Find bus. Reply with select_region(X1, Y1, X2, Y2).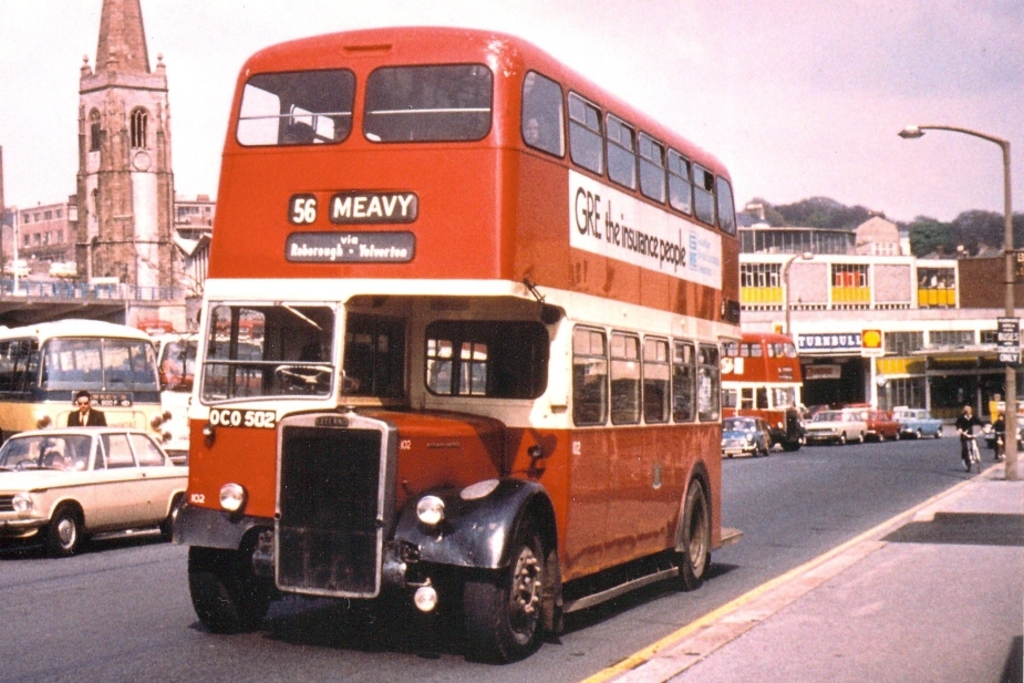
select_region(711, 333, 804, 427).
